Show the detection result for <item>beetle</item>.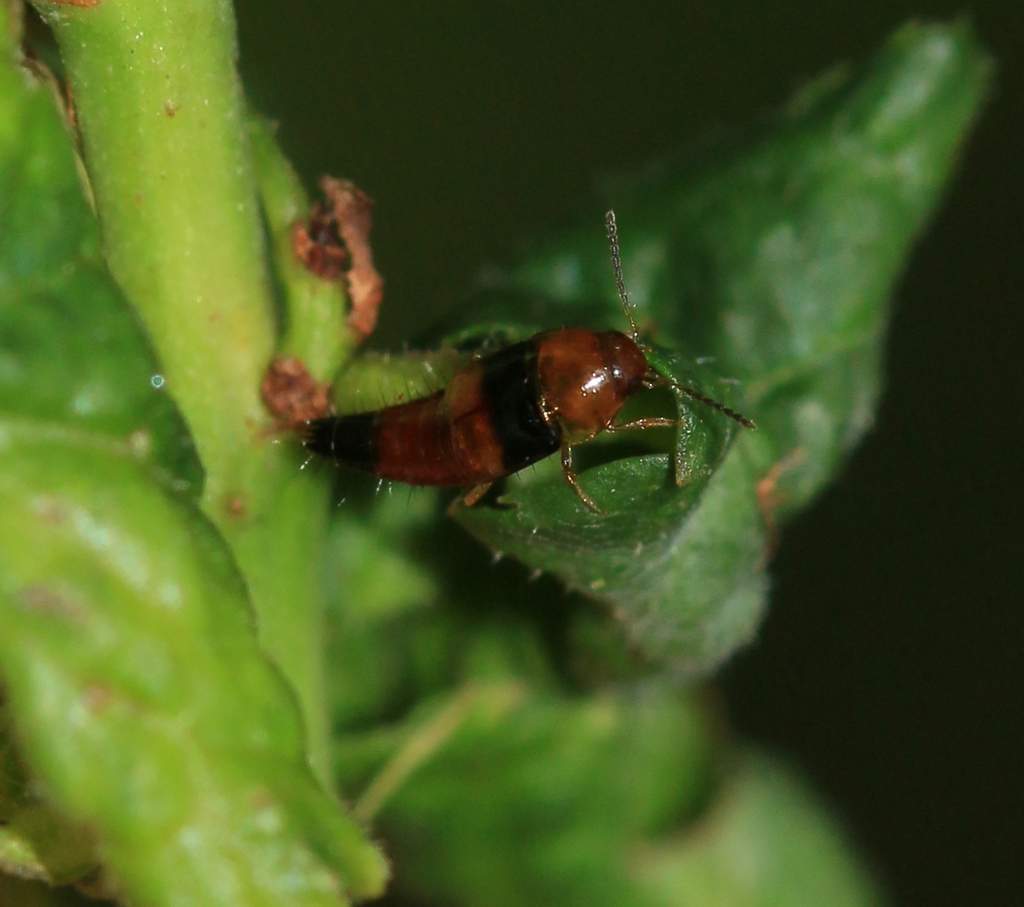
(left=383, top=186, right=771, bottom=533).
